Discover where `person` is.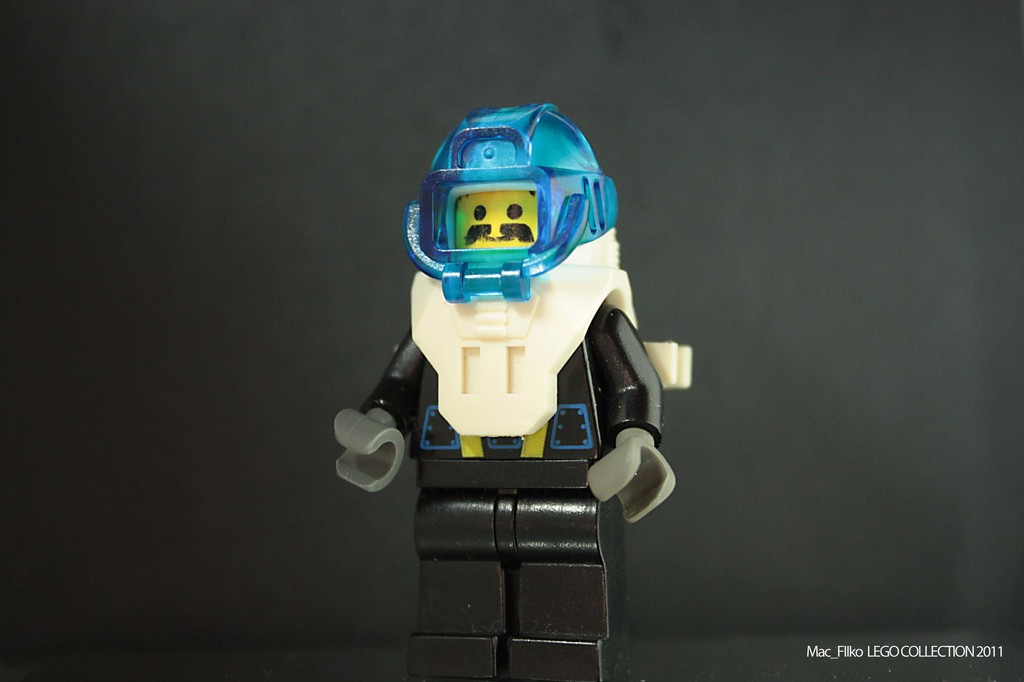
Discovered at bbox=(346, 99, 672, 628).
